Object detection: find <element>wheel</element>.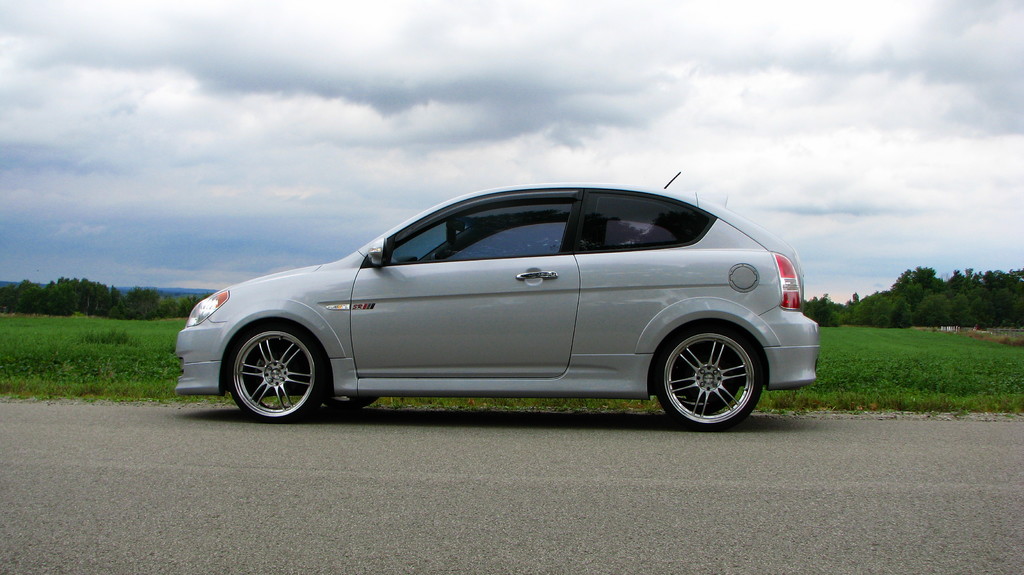
(x1=652, y1=309, x2=775, y2=416).
